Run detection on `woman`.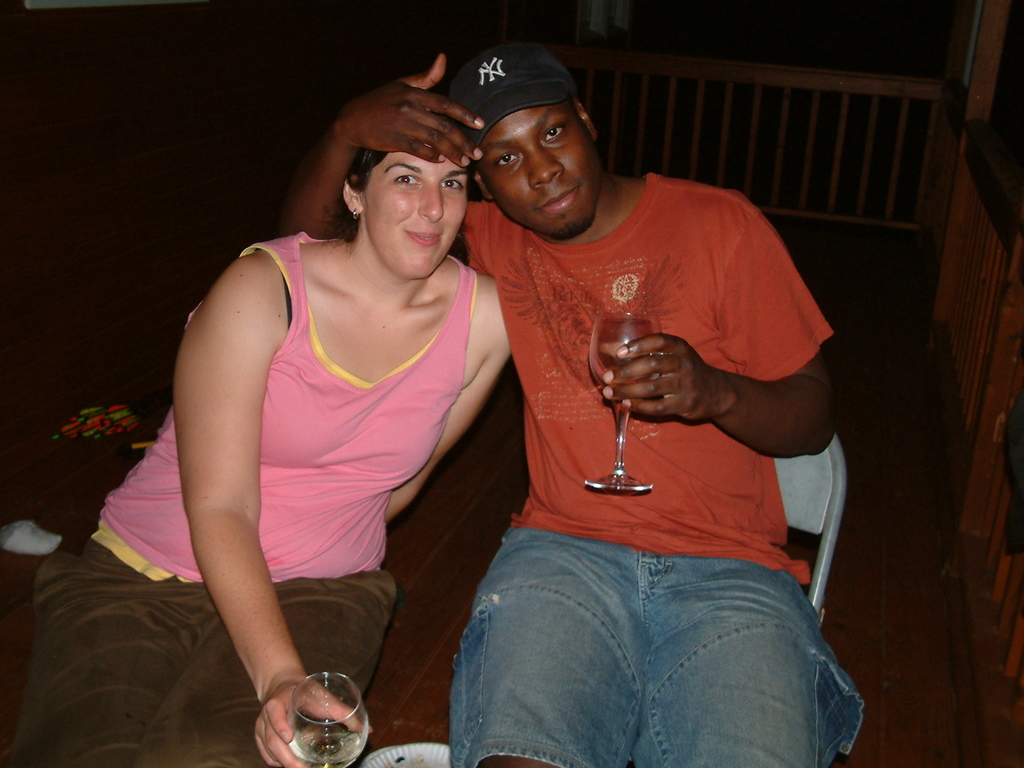
Result: left=0, top=115, right=510, bottom=767.
